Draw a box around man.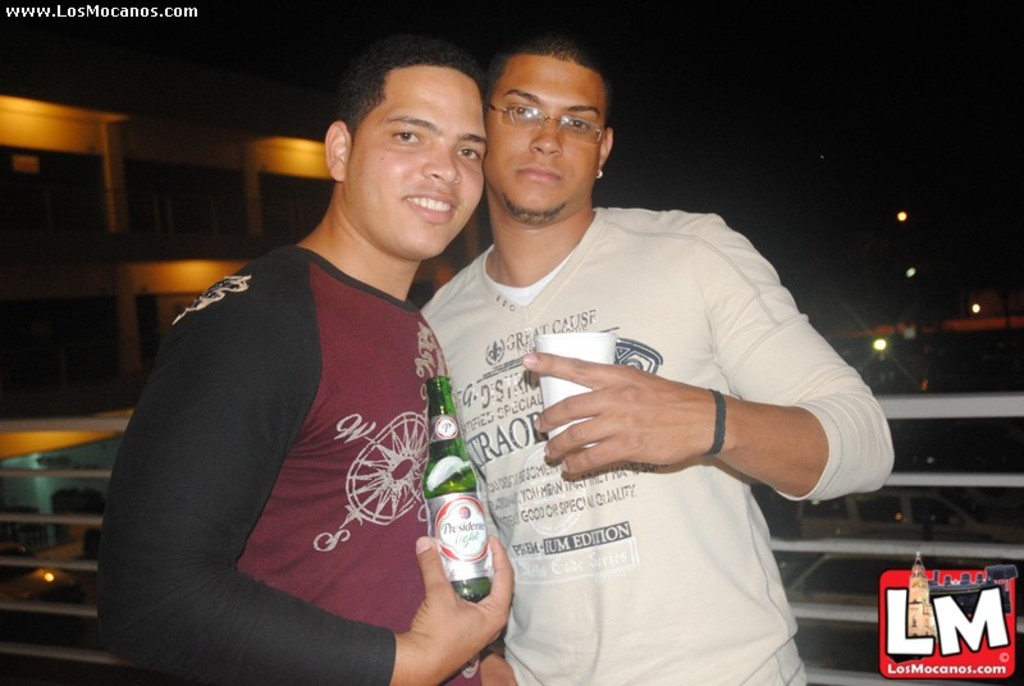
bbox=(101, 41, 512, 685).
